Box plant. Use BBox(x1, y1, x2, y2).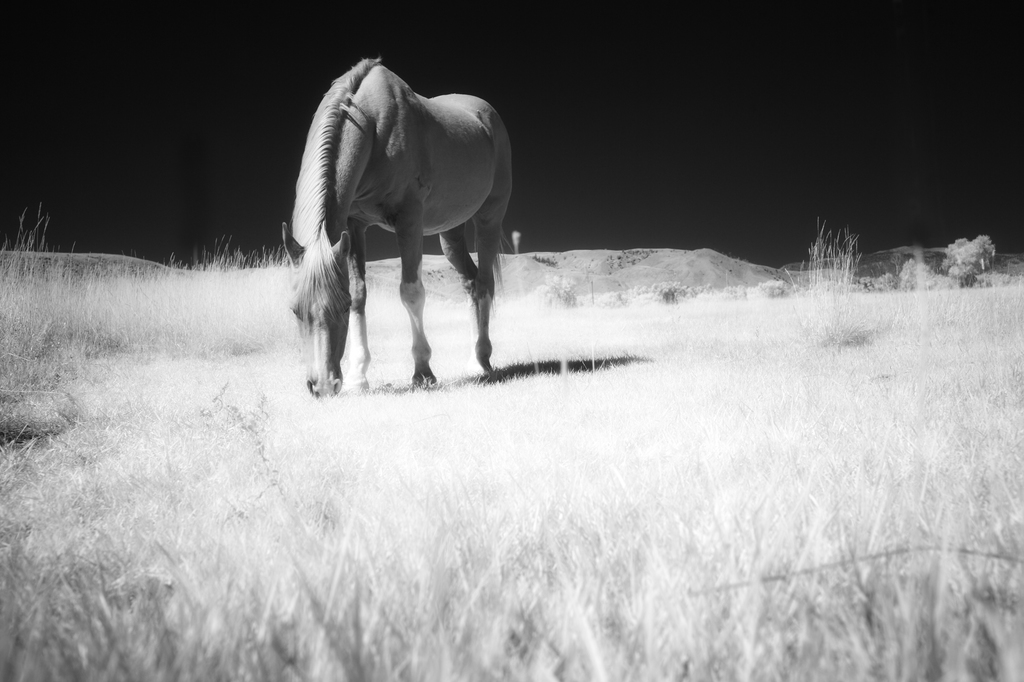
BBox(785, 204, 901, 372).
